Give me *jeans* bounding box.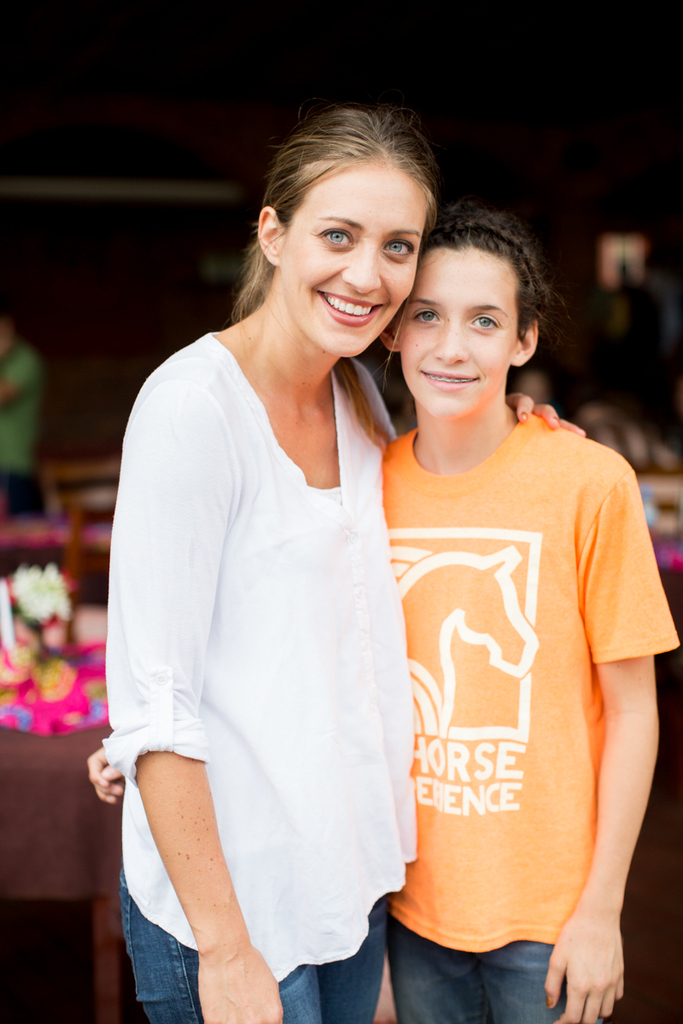
(x1=388, y1=914, x2=565, y2=1023).
